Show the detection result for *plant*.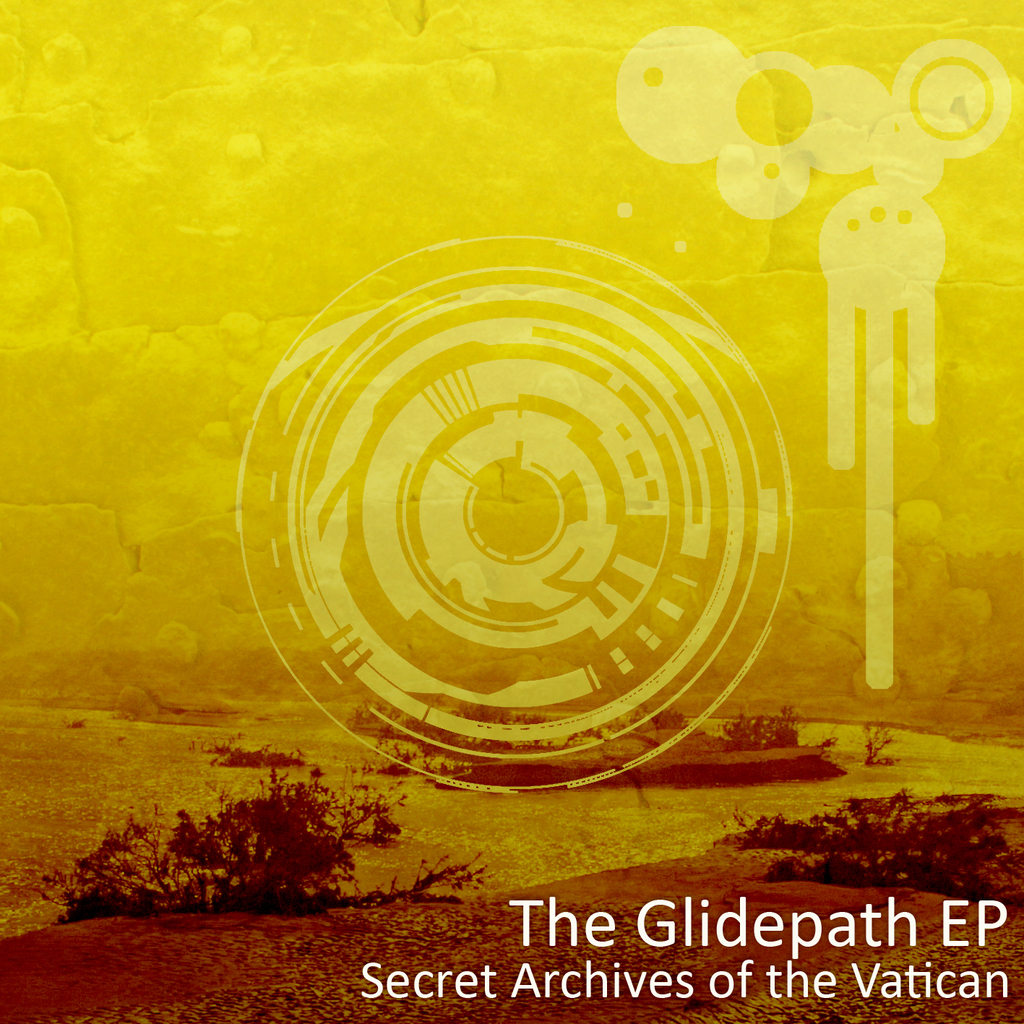
box=[219, 727, 328, 771].
